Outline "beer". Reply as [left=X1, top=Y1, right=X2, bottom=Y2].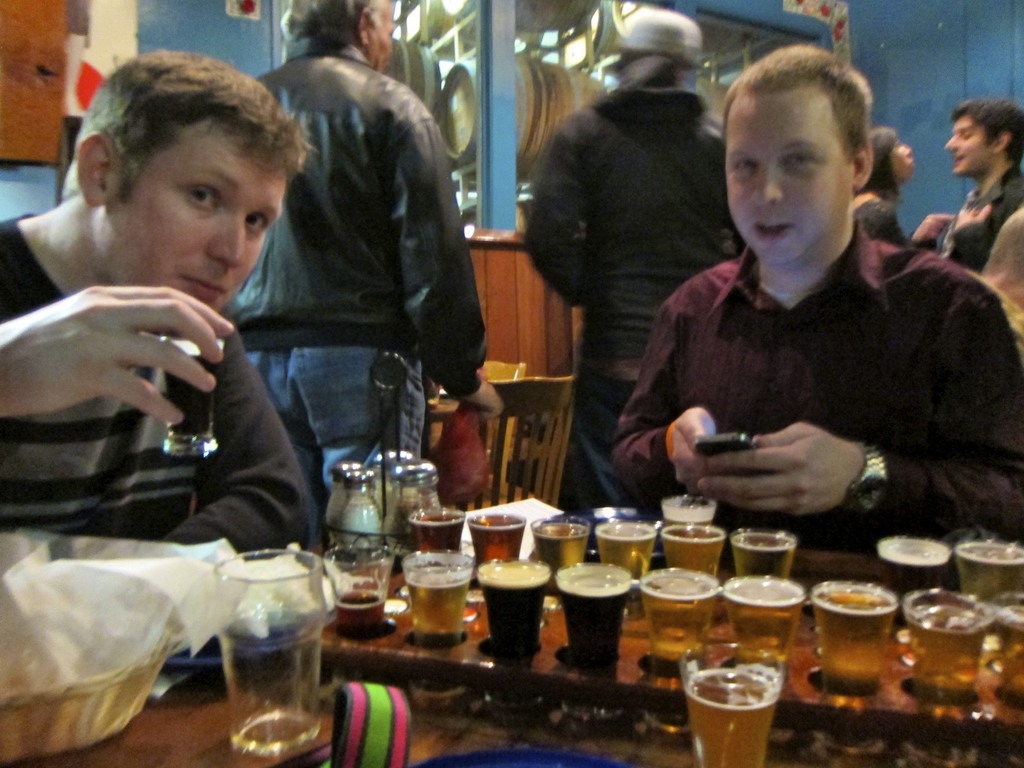
[left=720, top=572, right=812, bottom=678].
